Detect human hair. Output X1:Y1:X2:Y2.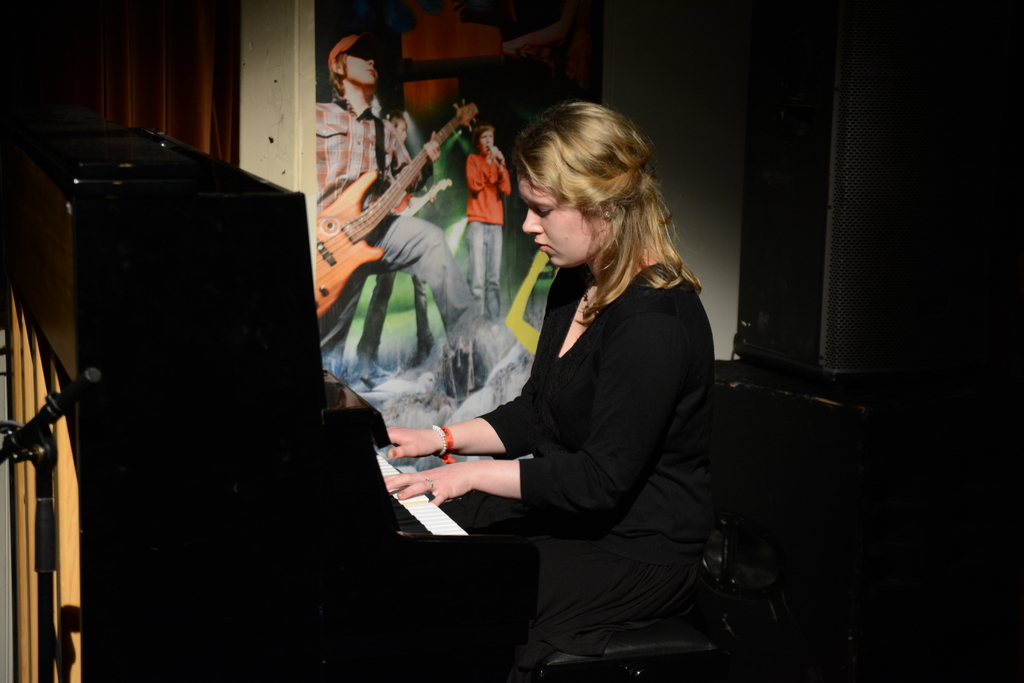
472:122:490:148.
